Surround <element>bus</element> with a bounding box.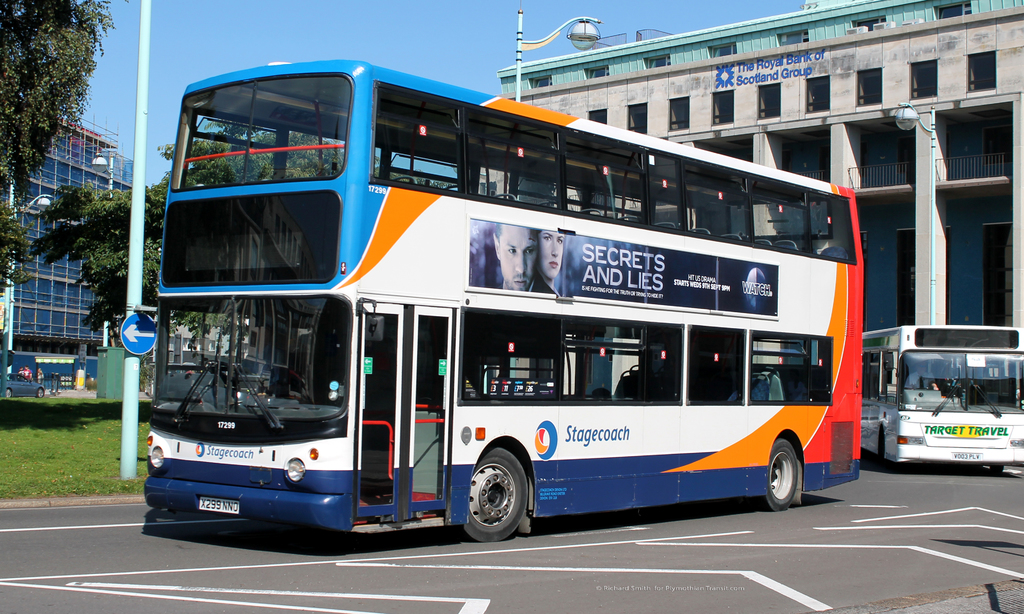
bbox=[140, 58, 869, 540].
